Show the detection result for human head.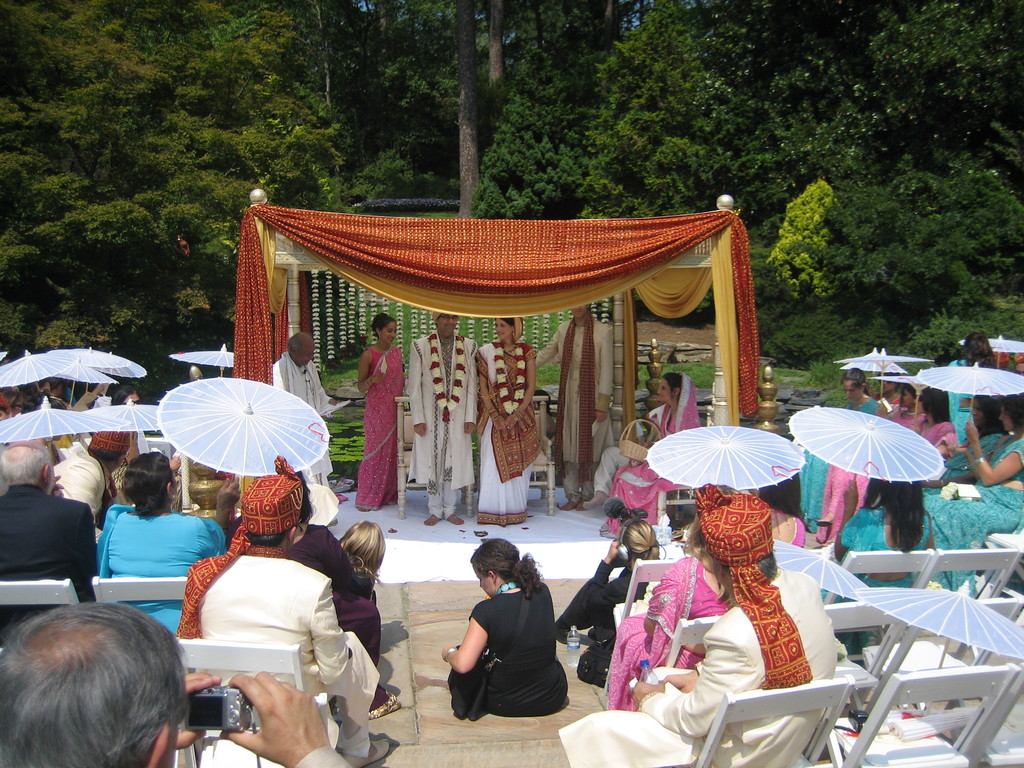
bbox(433, 312, 460, 336).
